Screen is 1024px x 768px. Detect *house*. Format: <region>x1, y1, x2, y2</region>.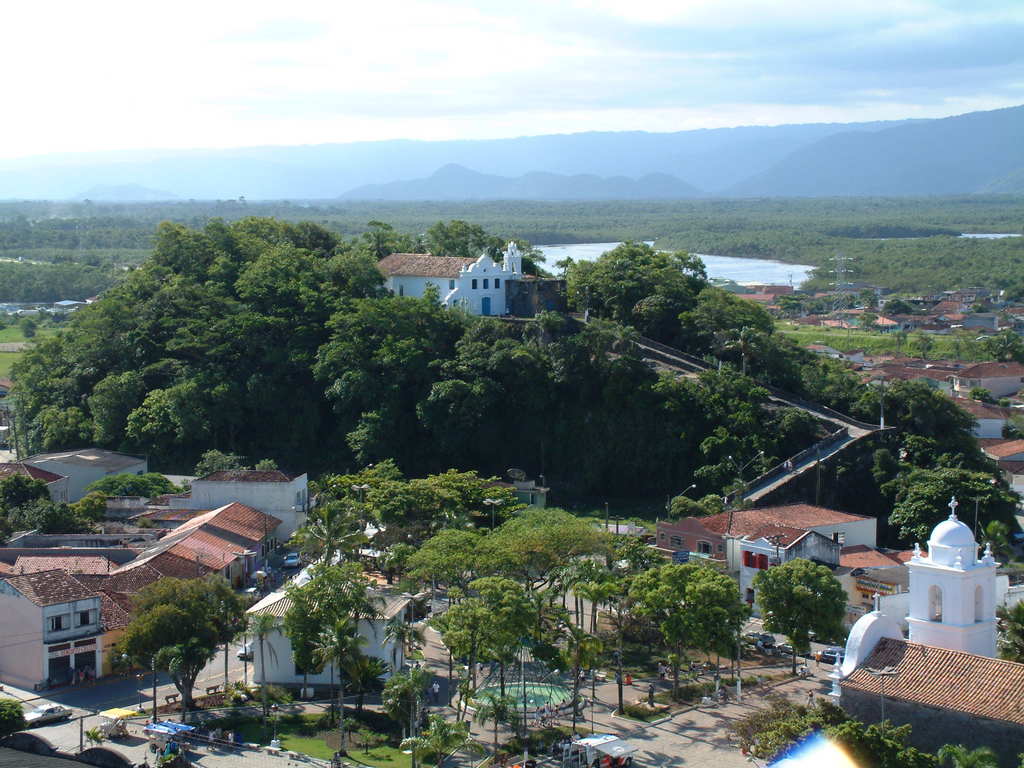
<region>803, 340, 850, 359</region>.
